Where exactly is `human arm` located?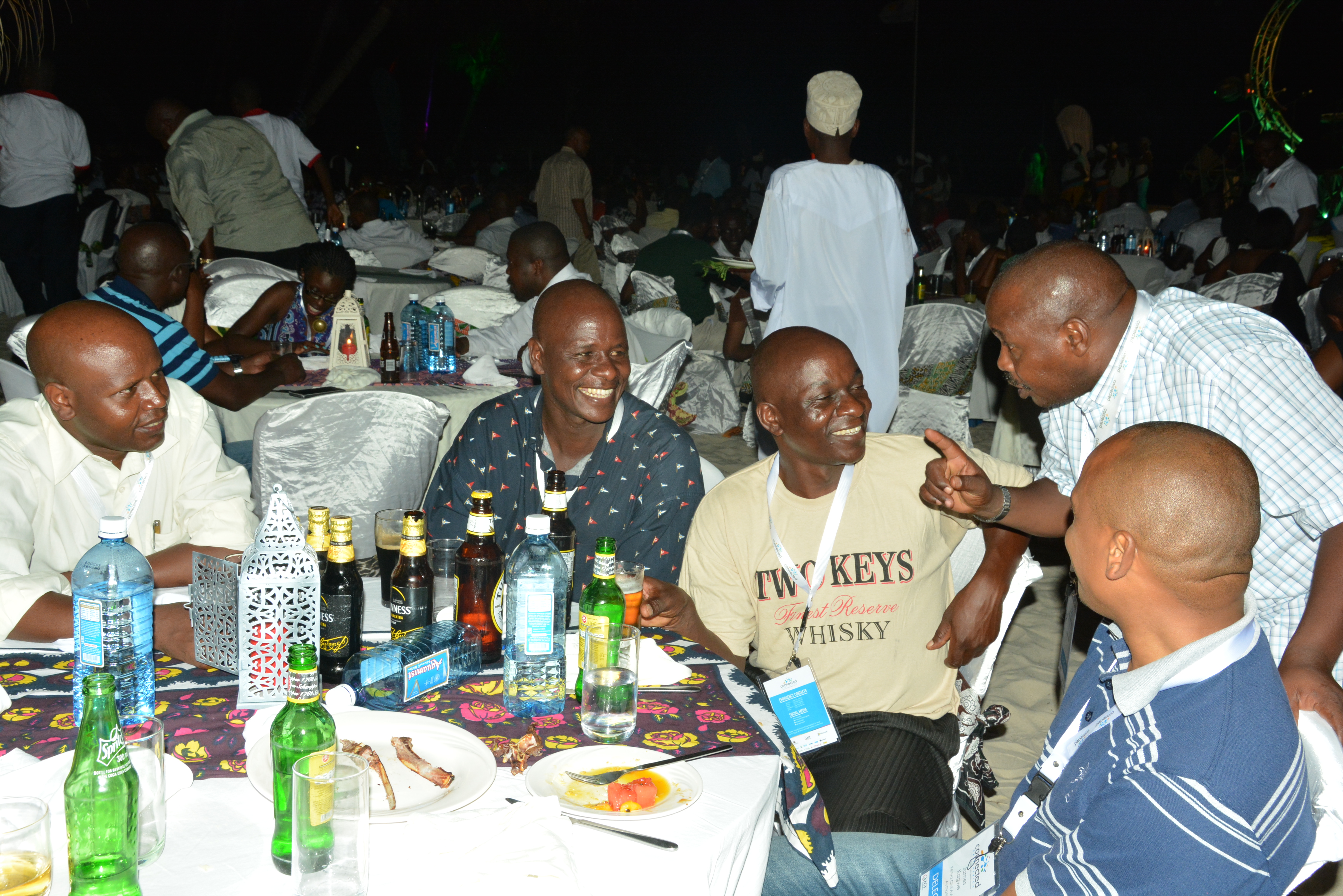
Its bounding box is 121, 121, 151, 171.
